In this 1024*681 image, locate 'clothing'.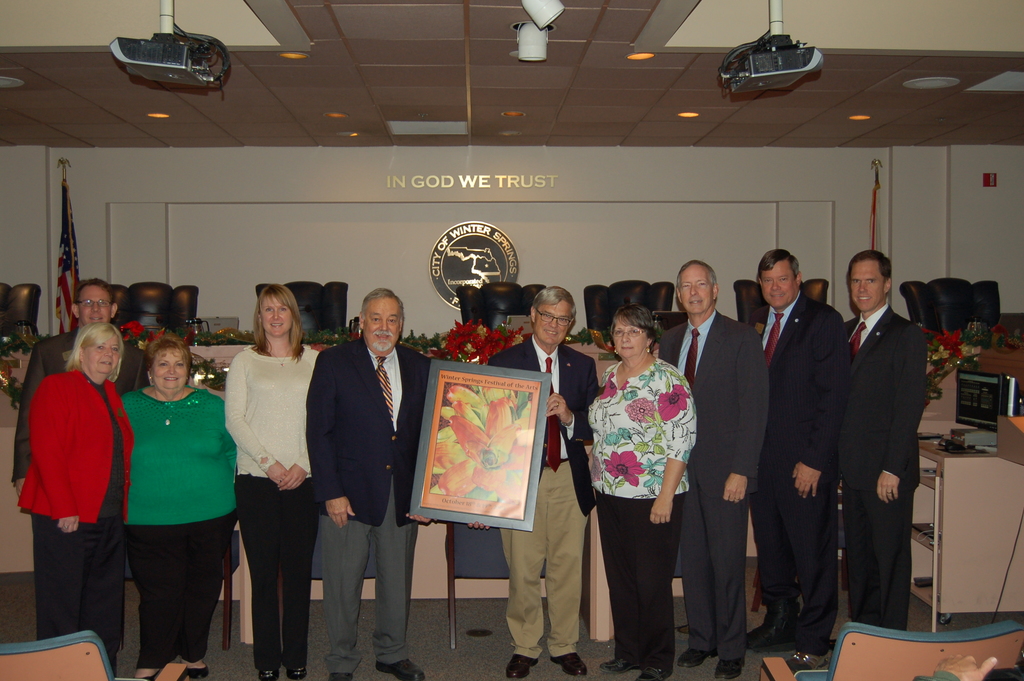
Bounding box: {"left": 477, "top": 336, "right": 611, "bottom": 643}.
